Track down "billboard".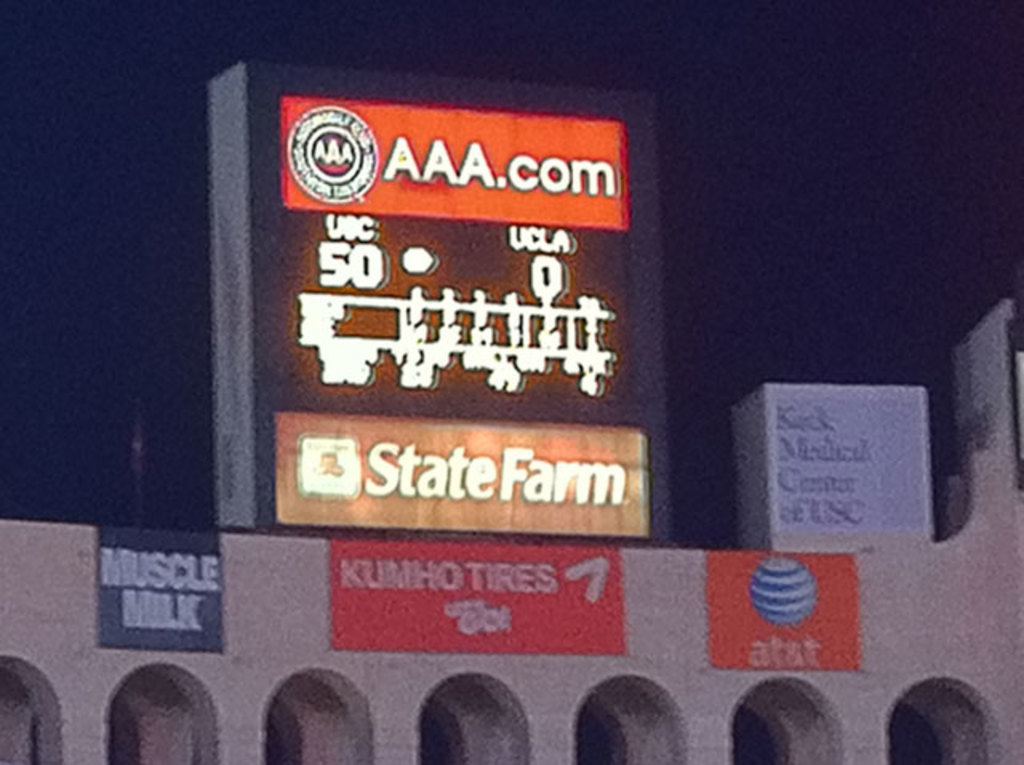
Tracked to left=266, top=91, right=661, bottom=530.
